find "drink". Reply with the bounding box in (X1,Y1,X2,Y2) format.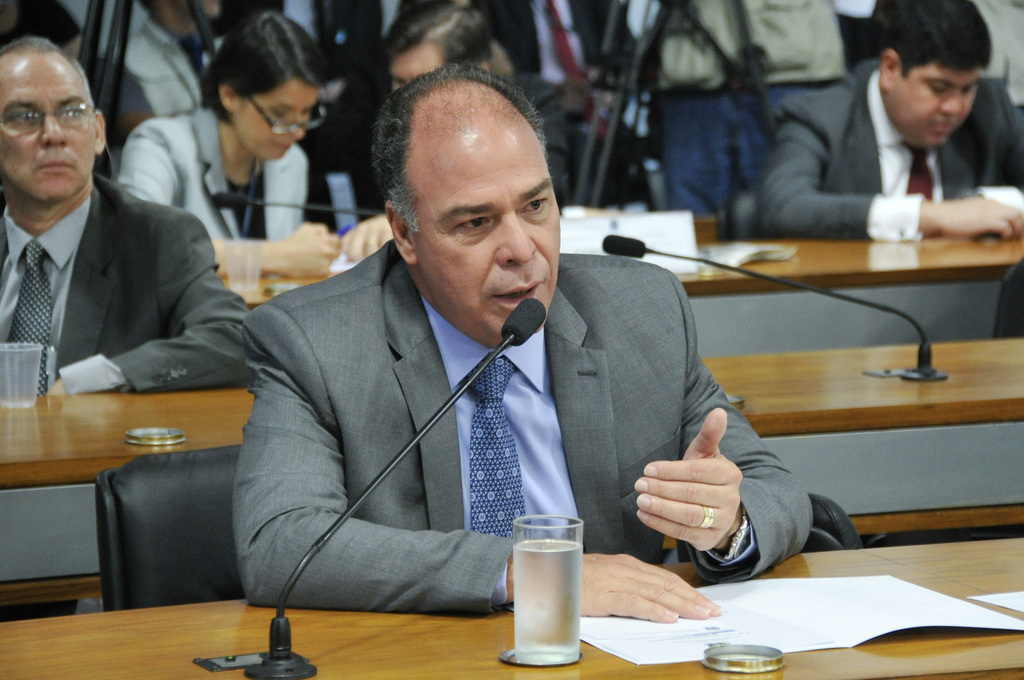
(513,544,581,665).
